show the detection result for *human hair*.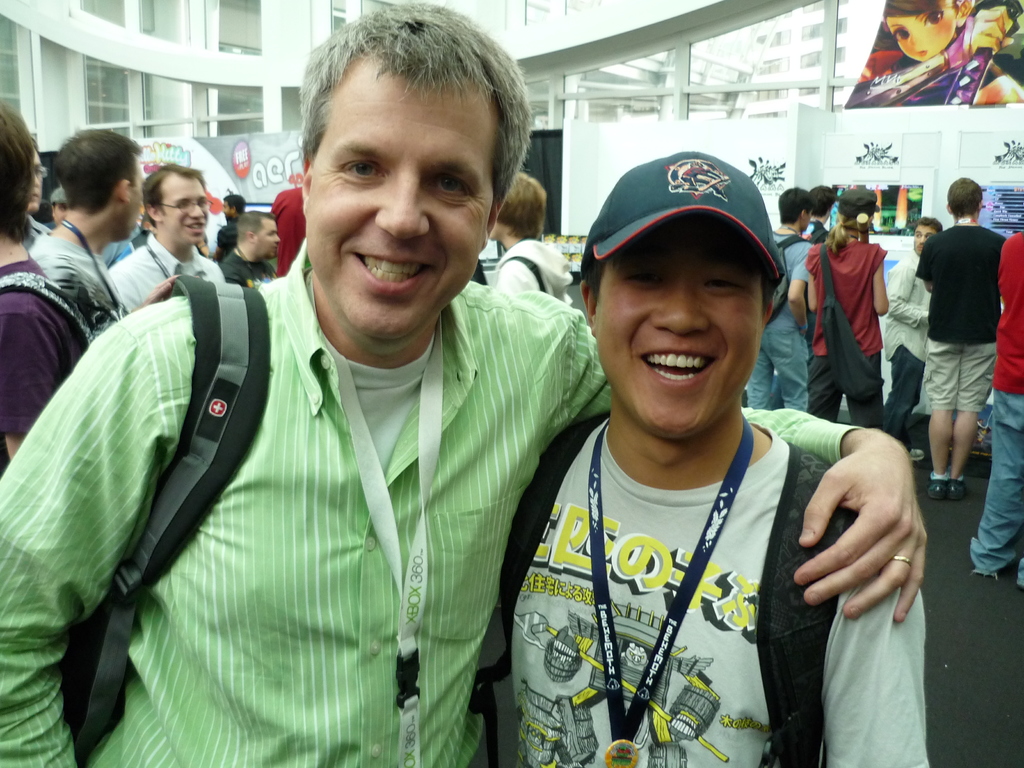
(left=945, top=177, right=982, bottom=219).
